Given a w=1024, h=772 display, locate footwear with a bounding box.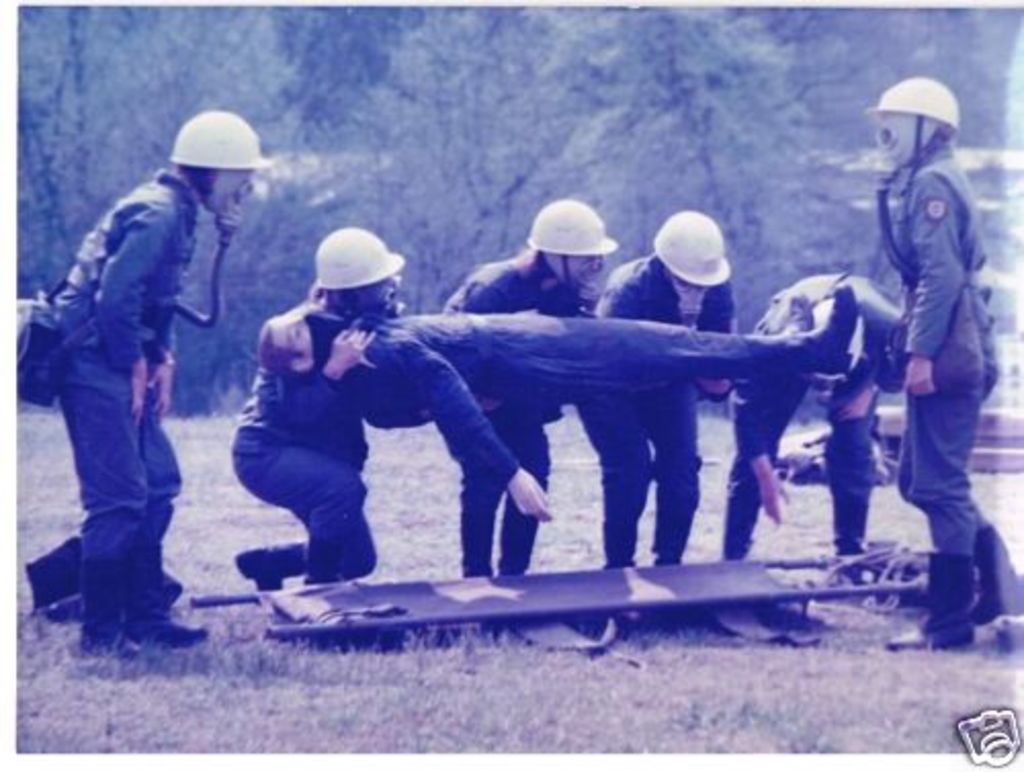
Located: detection(229, 541, 309, 592).
